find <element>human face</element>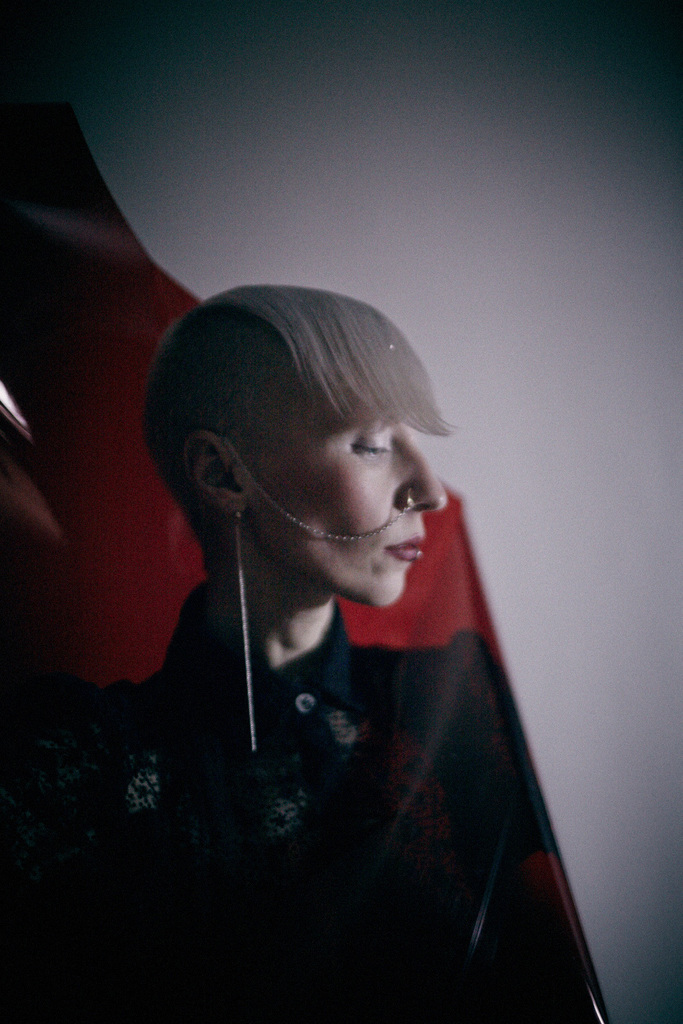
bbox=[242, 384, 456, 605]
